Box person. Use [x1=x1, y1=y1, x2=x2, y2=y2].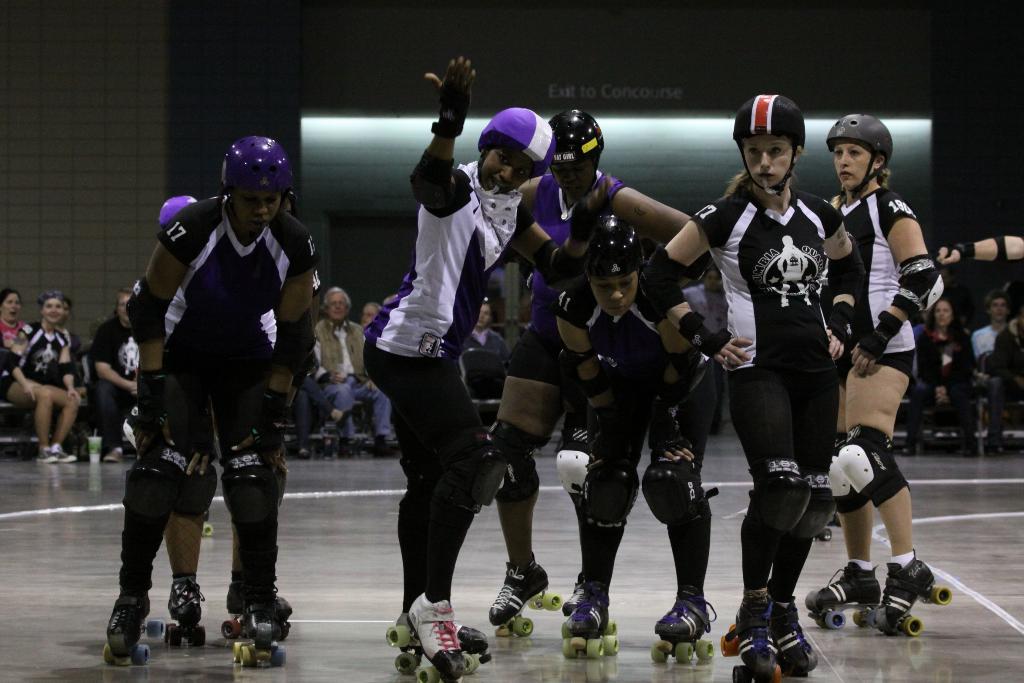
[x1=362, y1=58, x2=616, y2=675].
